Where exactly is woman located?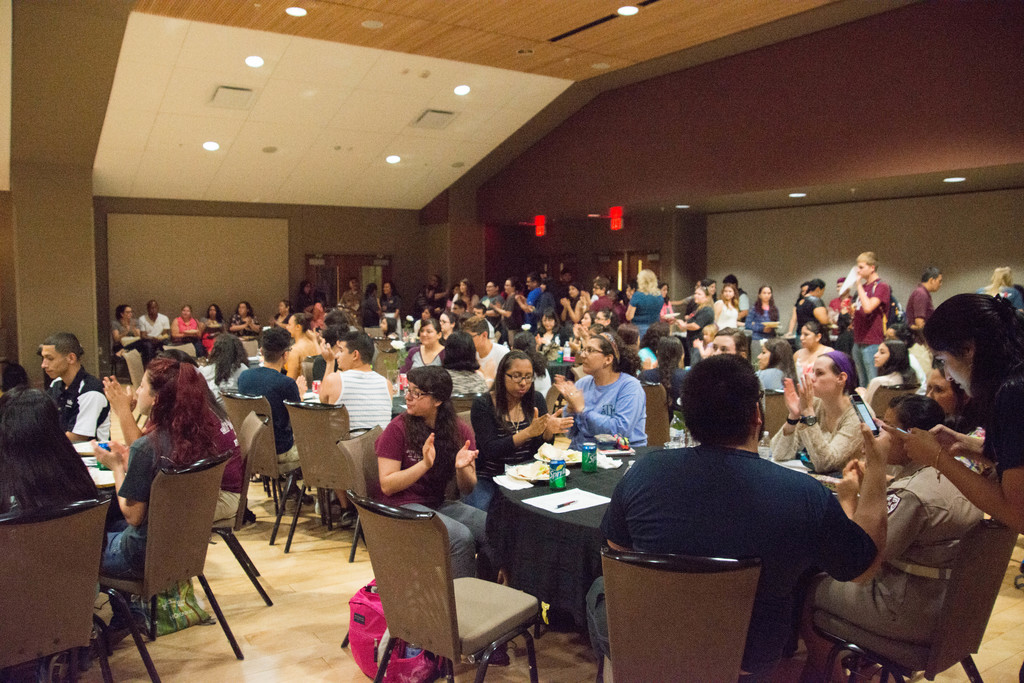
Its bounding box is <region>100, 355, 229, 574</region>.
